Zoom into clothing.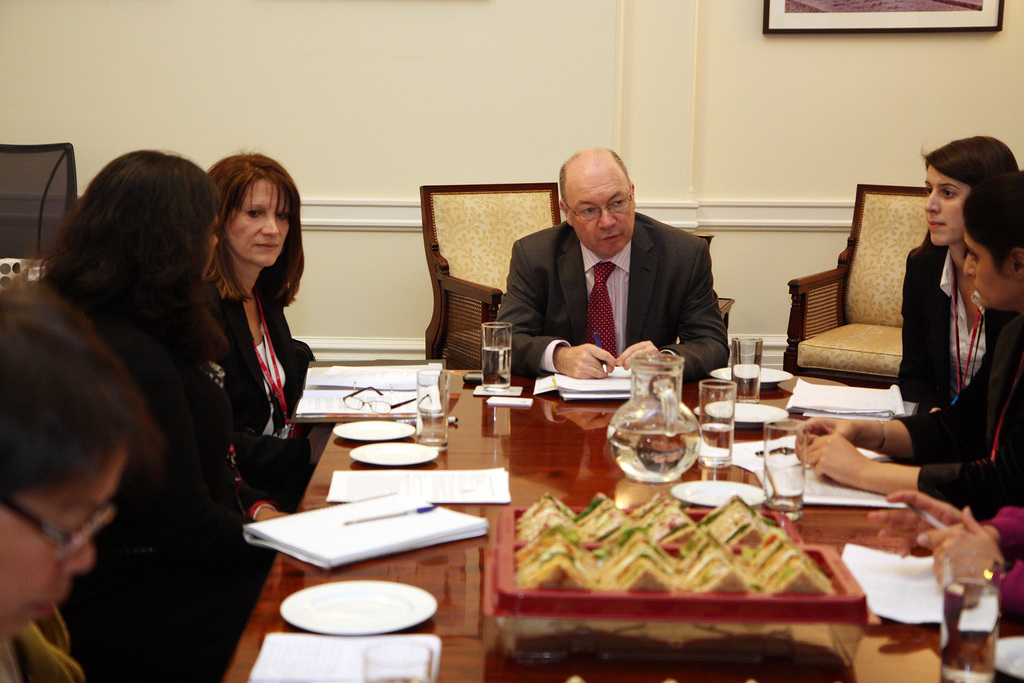
Zoom target: region(899, 312, 1023, 518).
